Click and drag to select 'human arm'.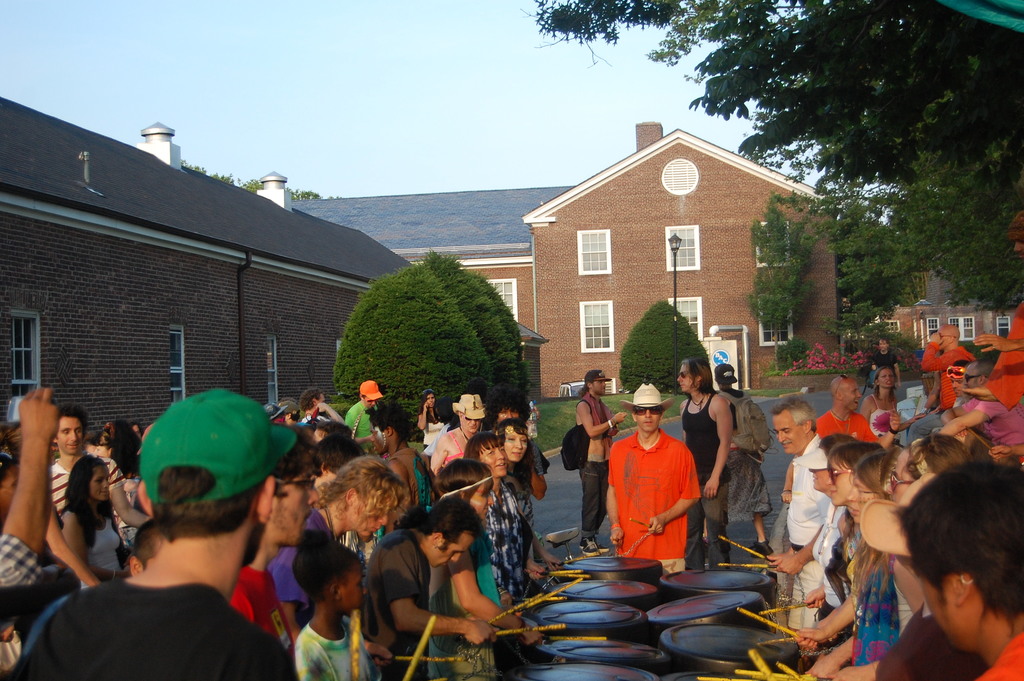
Selection: pyautogui.locateOnScreen(427, 429, 448, 477).
